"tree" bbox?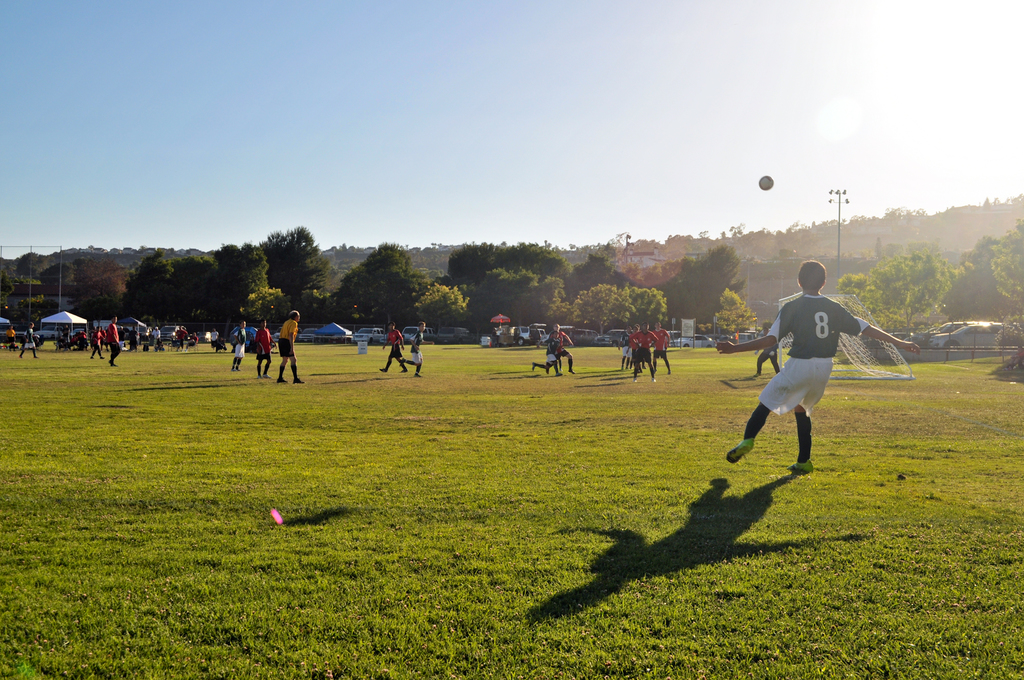
{"x1": 470, "y1": 262, "x2": 564, "y2": 327}
